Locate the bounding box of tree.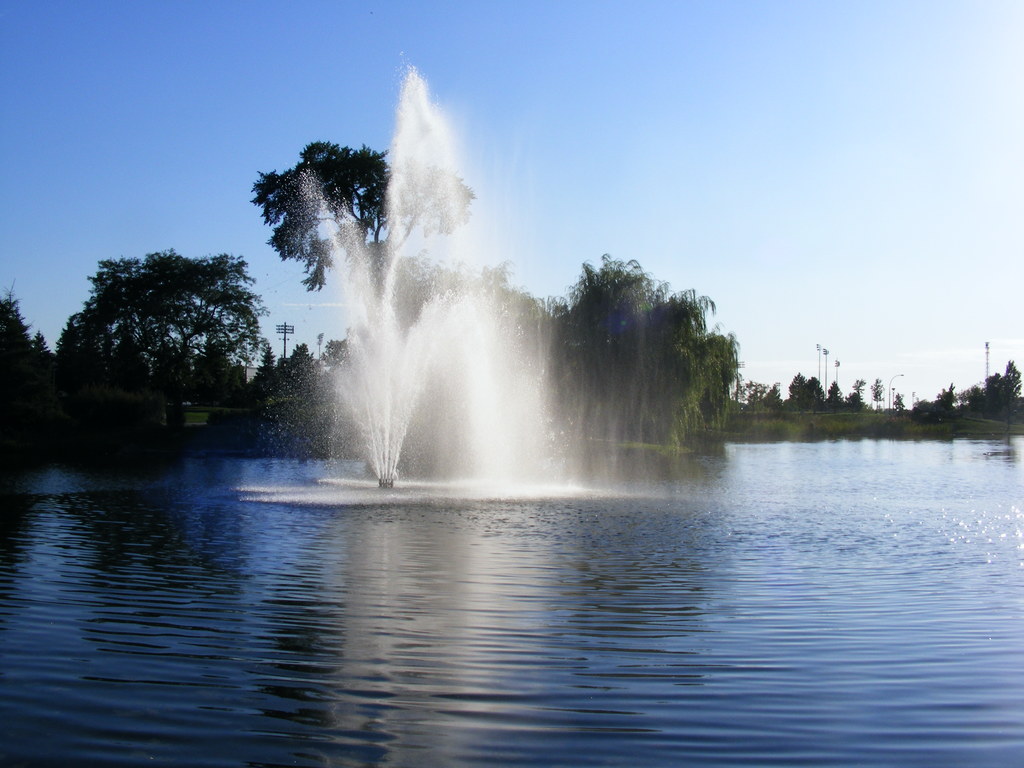
Bounding box: x1=724 y1=369 x2=781 y2=417.
